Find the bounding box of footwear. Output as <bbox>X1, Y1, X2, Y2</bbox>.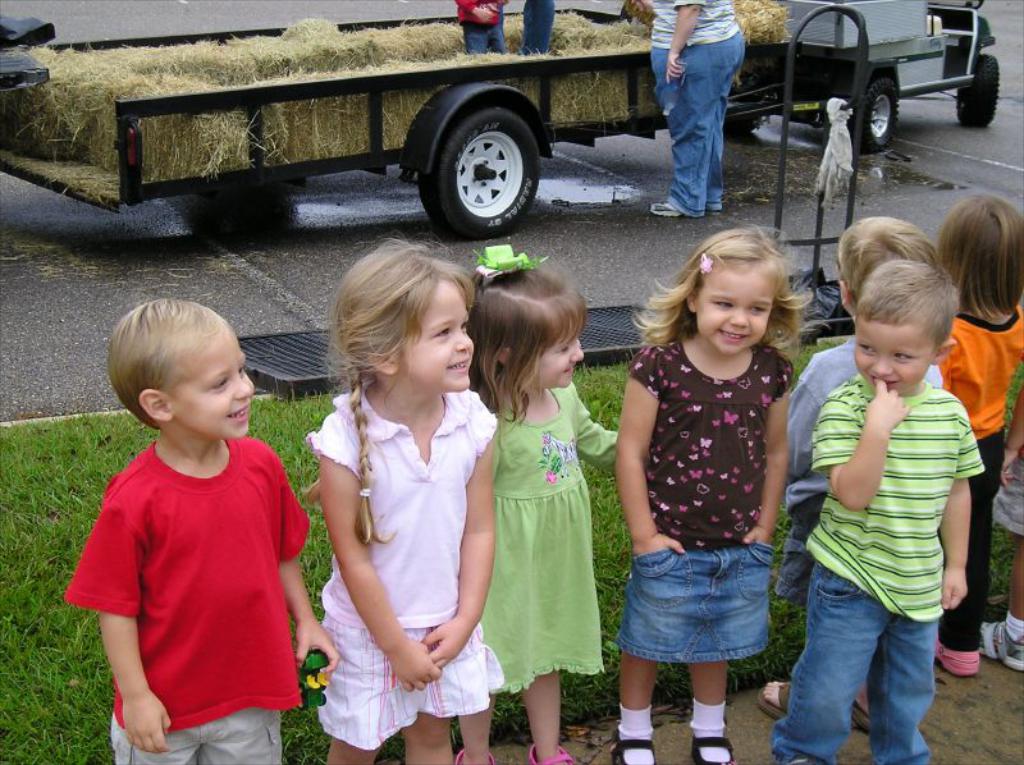
<bbox>851, 705, 868, 734</bbox>.
